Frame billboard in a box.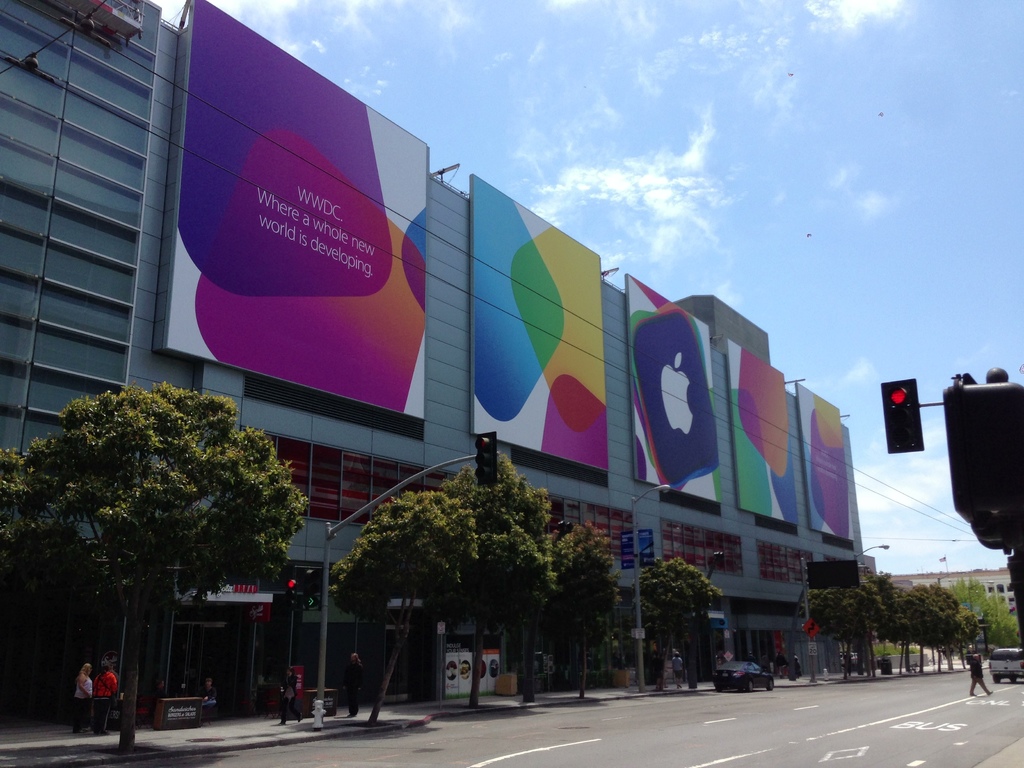
[left=462, top=173, right=607, bottom=471].
